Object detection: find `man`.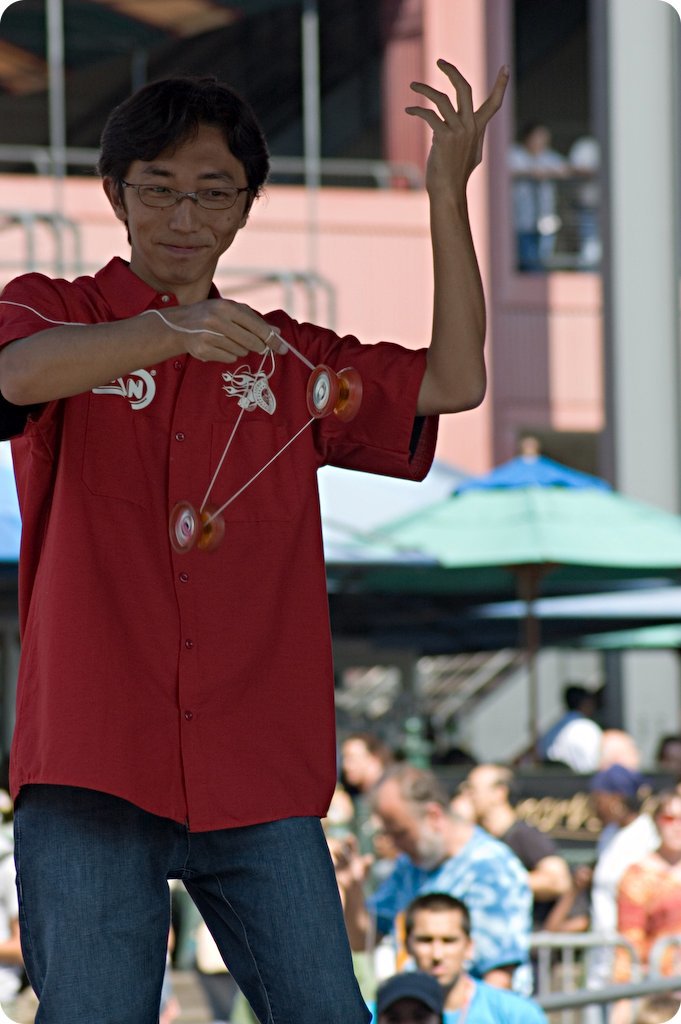
[x1=336, y1=728, x2=386, y2=849].
